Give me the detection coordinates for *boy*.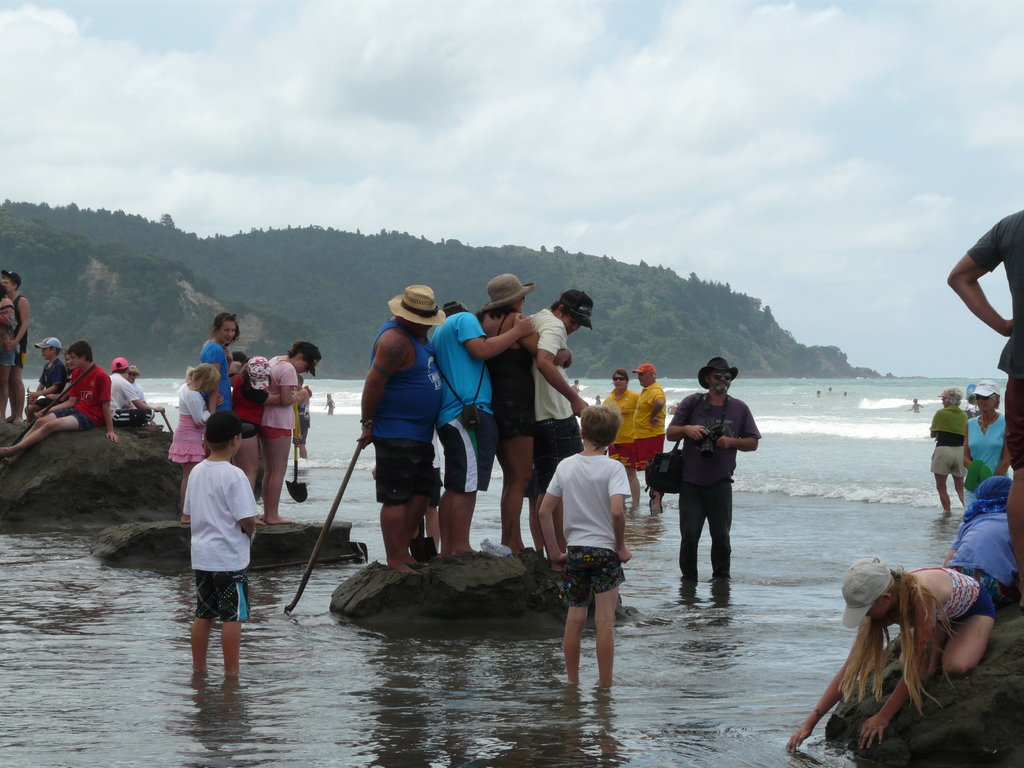
x1=29, y1=335, x2=66, y2=421.
